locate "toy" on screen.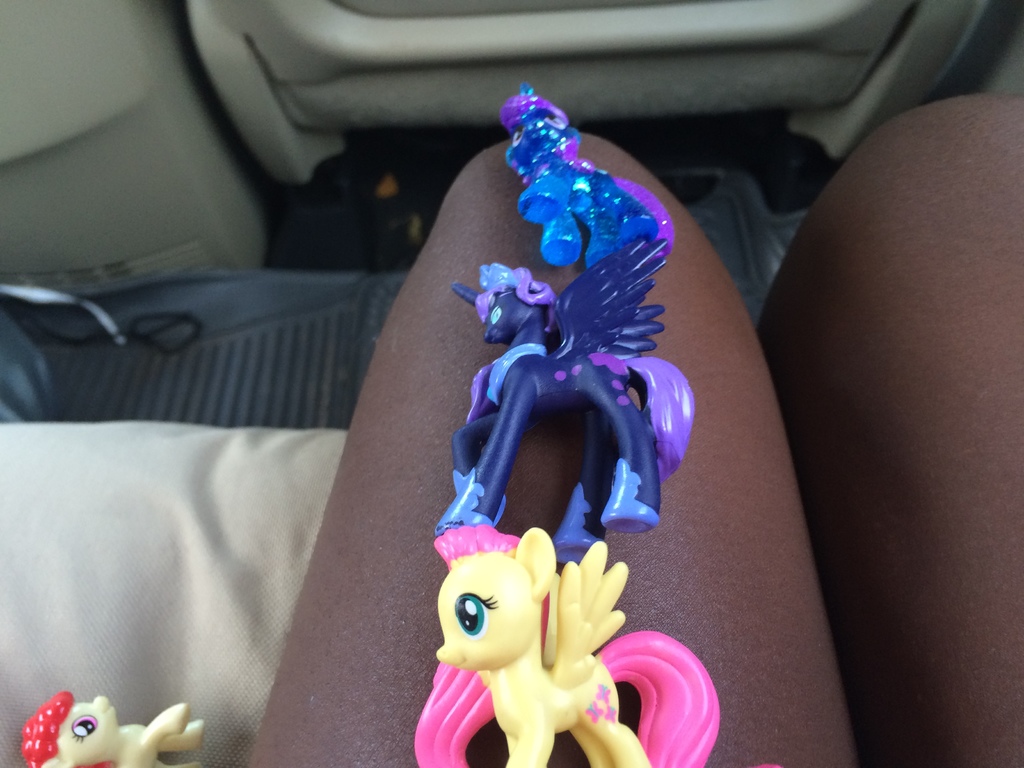
On screen at {"left": 20, "top": 691, "right": 207, "bottom": 764}.
